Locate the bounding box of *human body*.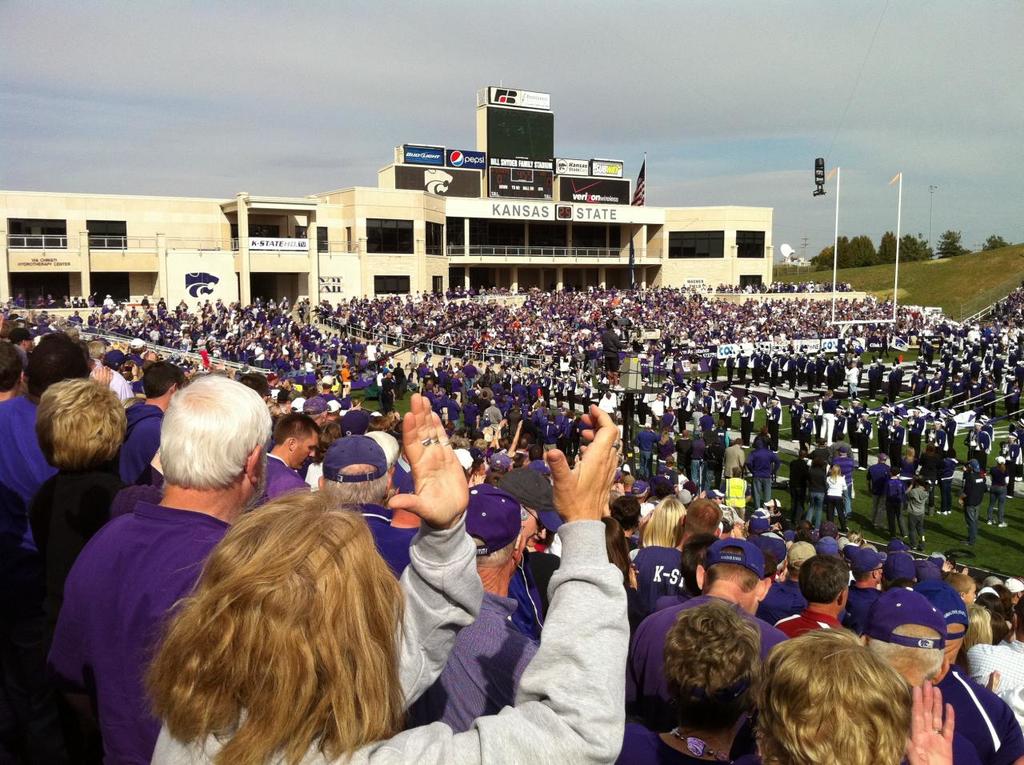
Bounding box: (906, 476, 929, 547).
